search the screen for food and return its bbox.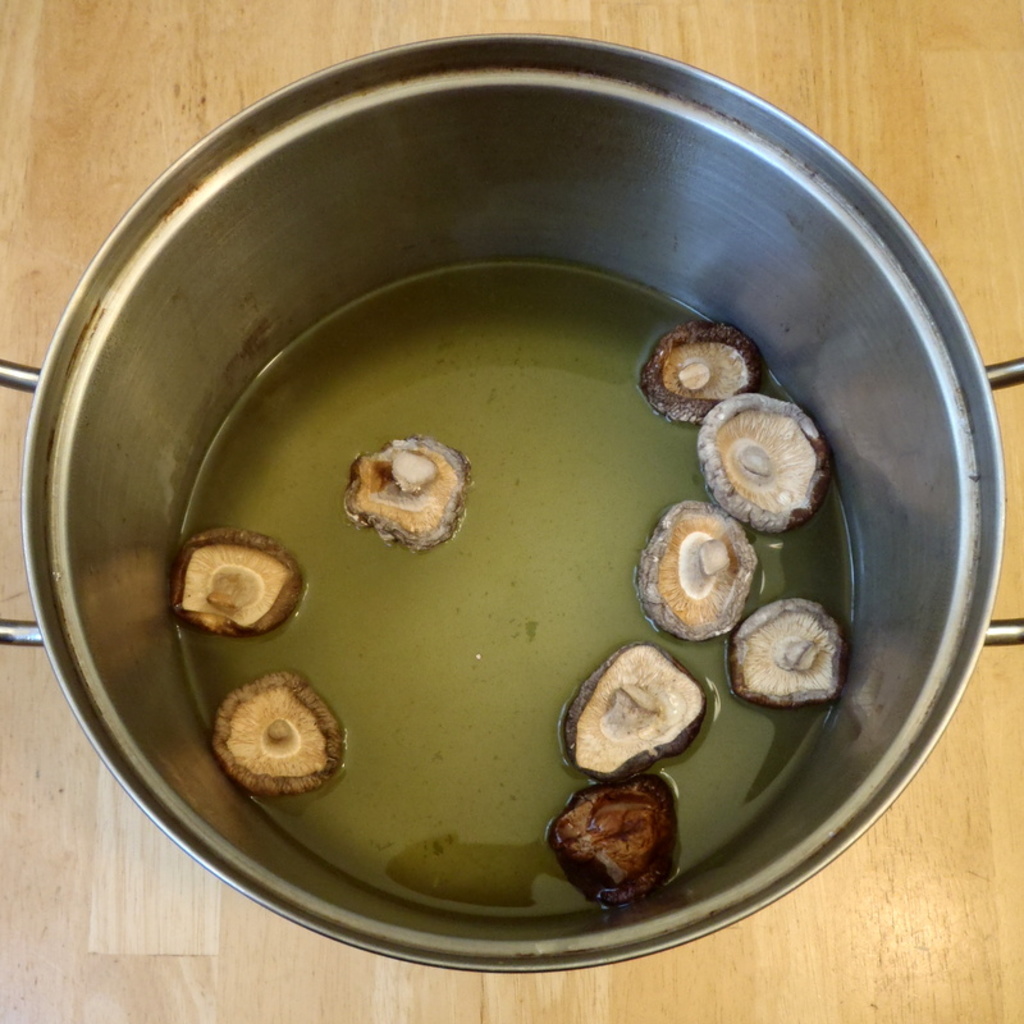
Found: detection(554, 791, 684, 905).
